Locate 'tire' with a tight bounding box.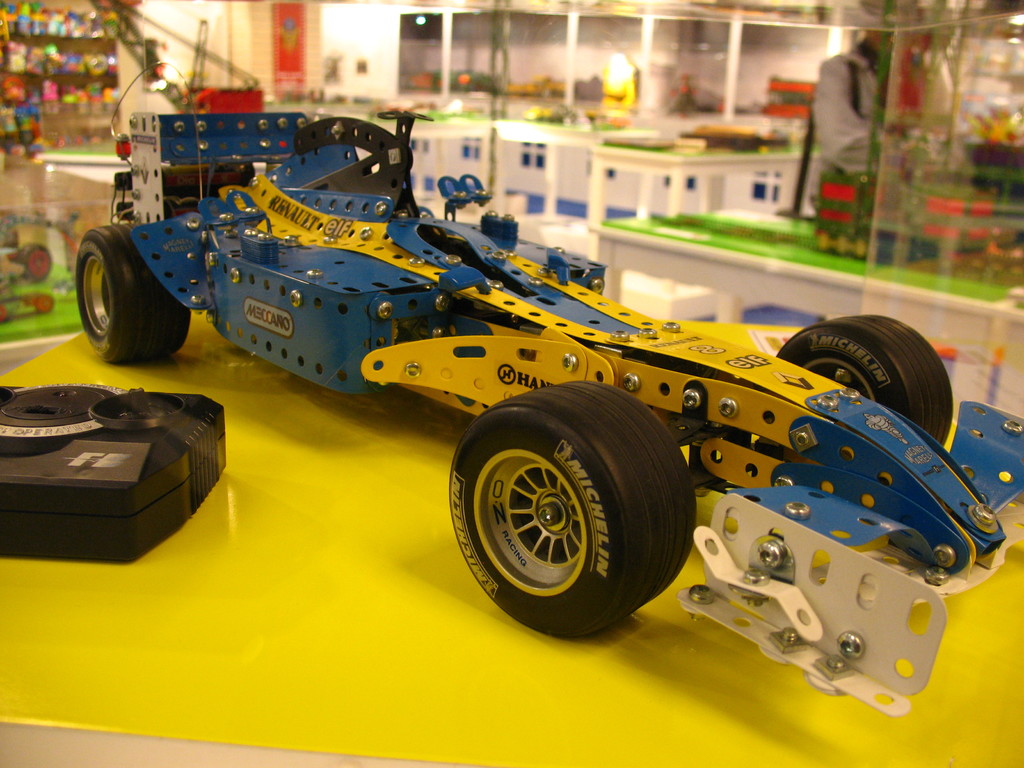
region(444, 381, 702, 639).
